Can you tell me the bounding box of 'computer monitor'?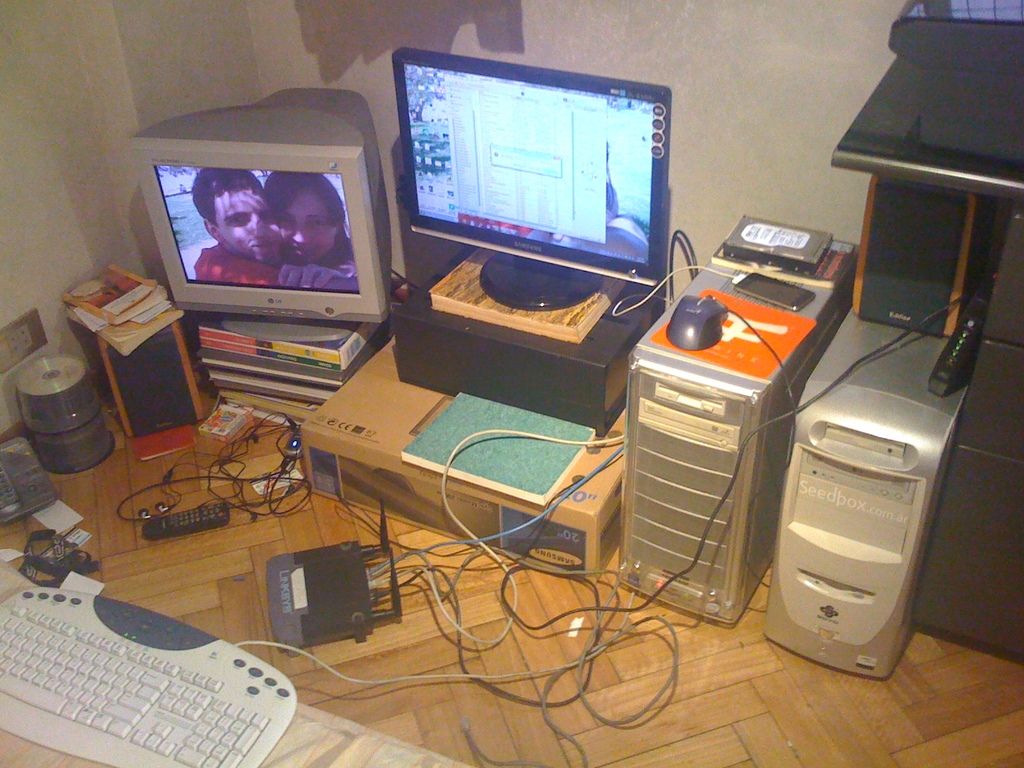
<box>390,48,668,310</box>.
